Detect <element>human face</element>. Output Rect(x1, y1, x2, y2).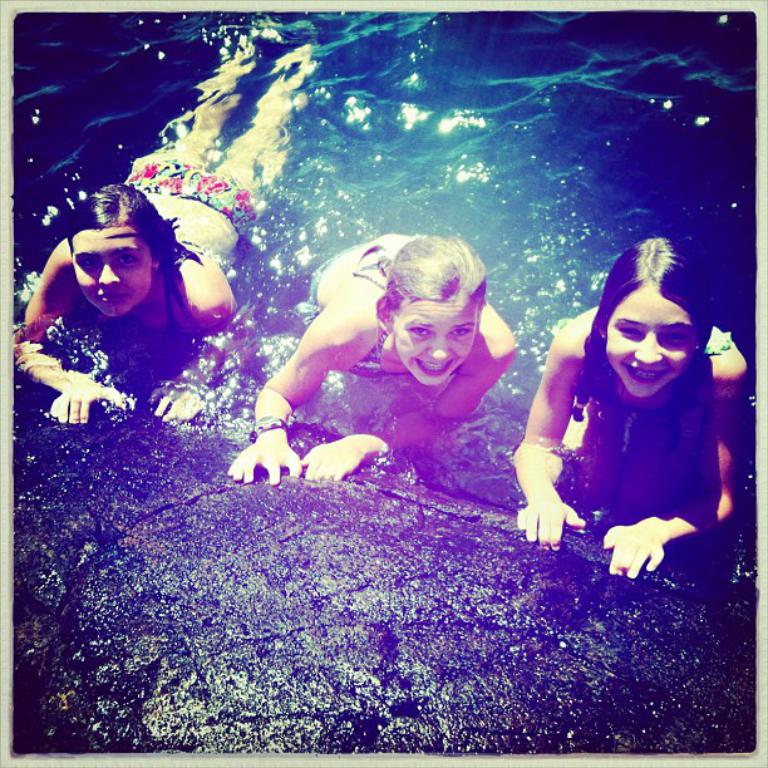
Rect(606, 282, 696, 398).
